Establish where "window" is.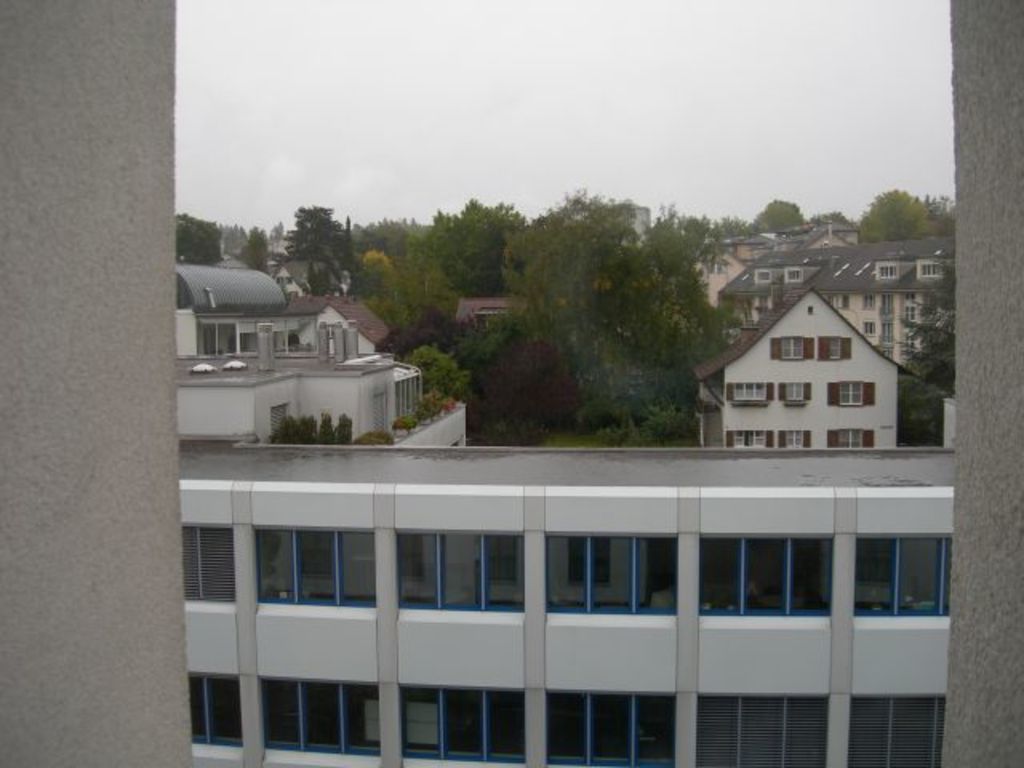
Established at detection(827, 378, 875, 405).
